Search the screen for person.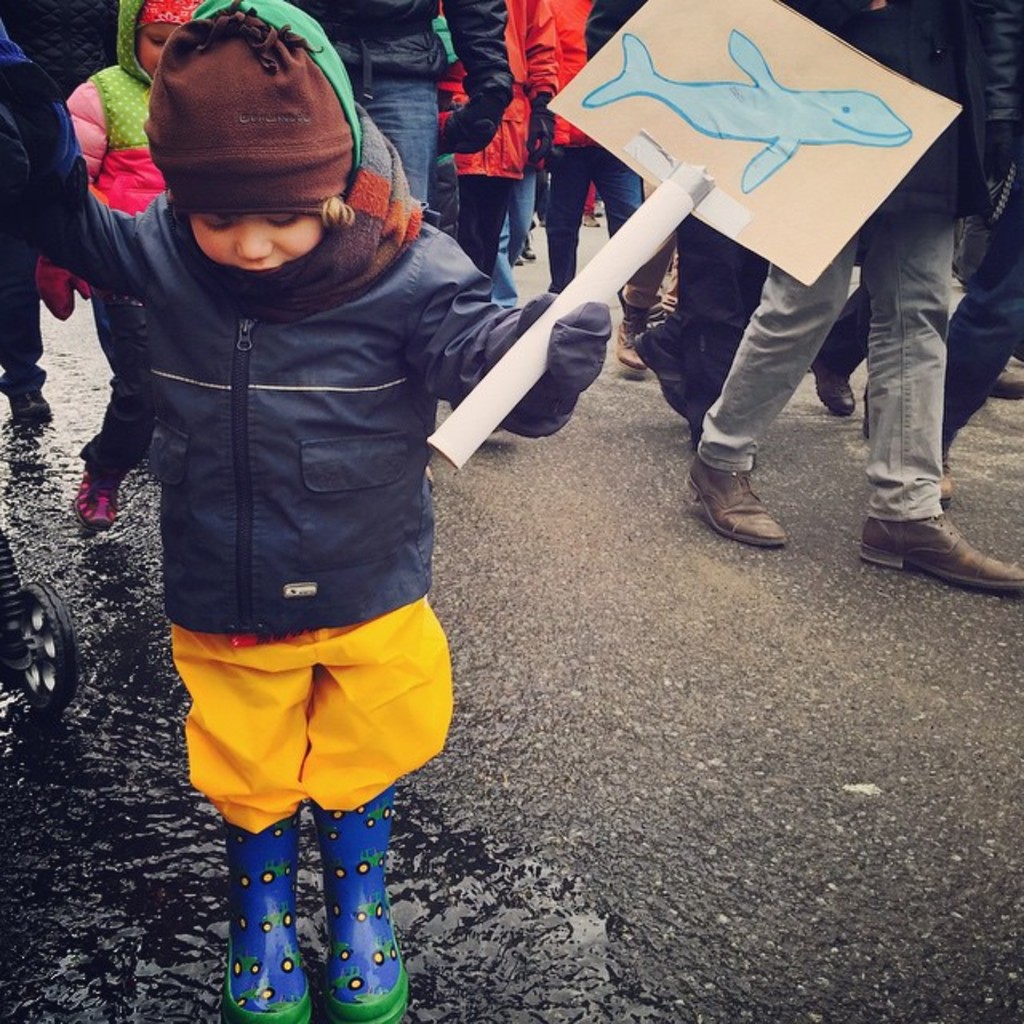
Found at <box>290,0,518,218</box>.
